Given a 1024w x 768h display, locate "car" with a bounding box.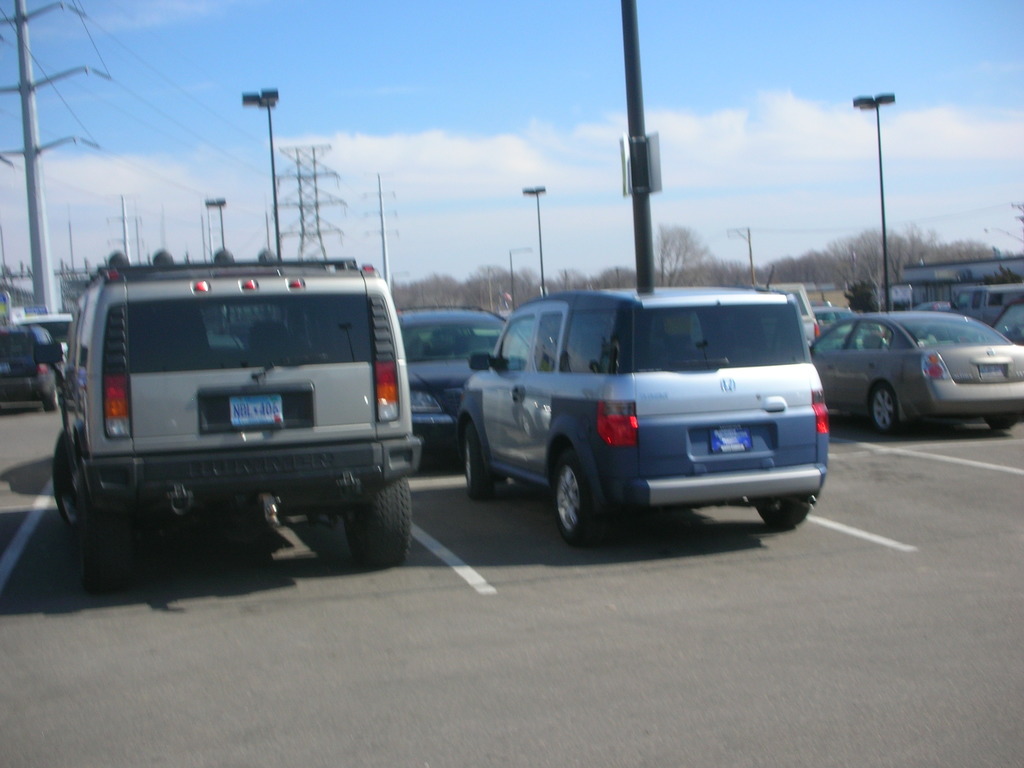
Located: crop(0, 328, 58, 410).
